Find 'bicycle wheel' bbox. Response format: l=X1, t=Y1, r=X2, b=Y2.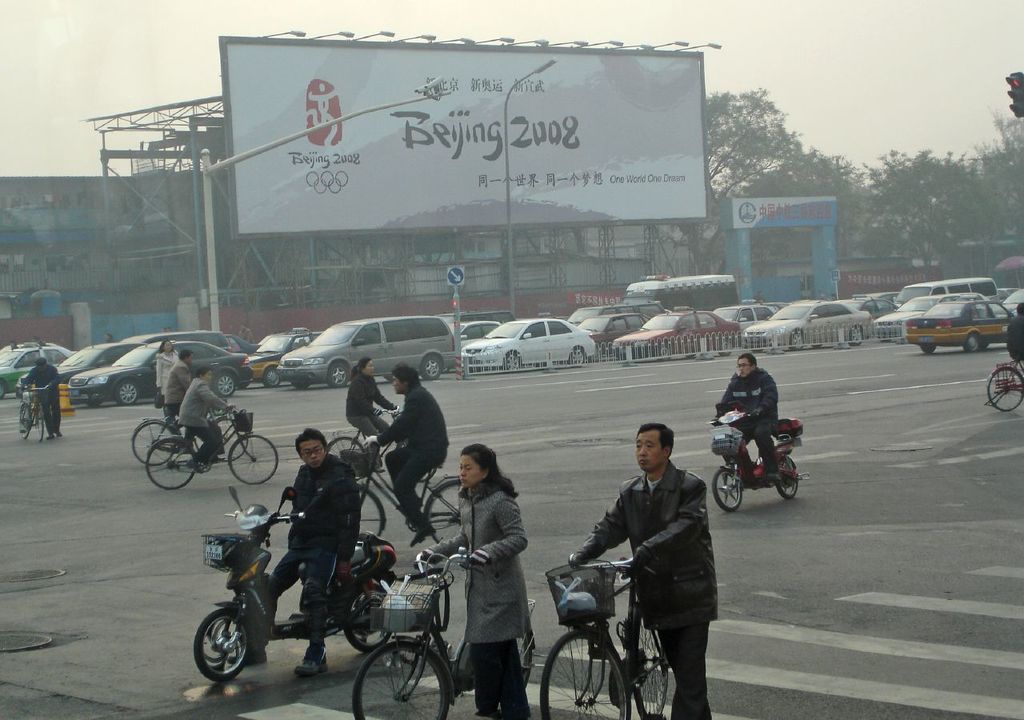
l=148, t=440, r=194, b=490.
